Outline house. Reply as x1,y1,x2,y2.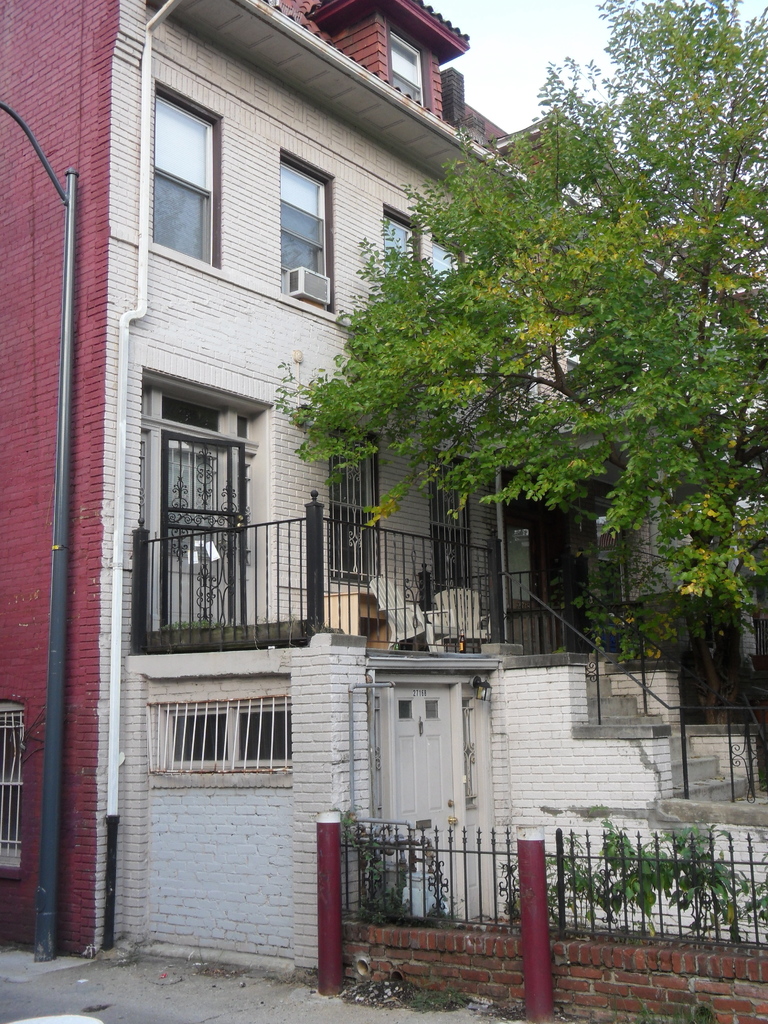
0,0,767,983.
